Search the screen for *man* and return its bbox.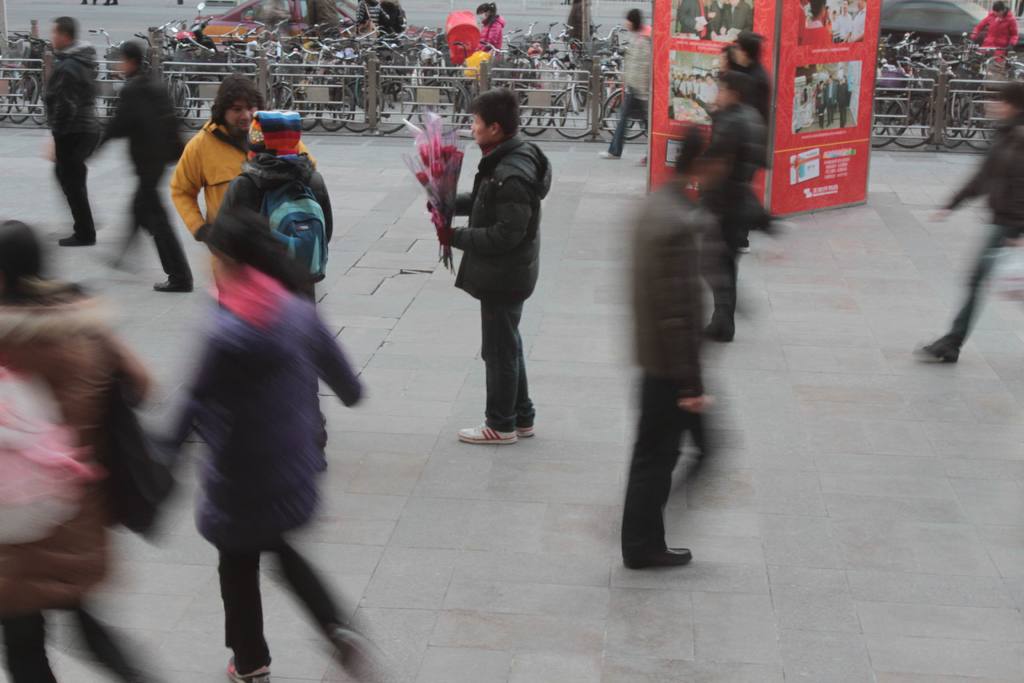
Found: [x1=95, y1=43, x2=194, y2=293].
